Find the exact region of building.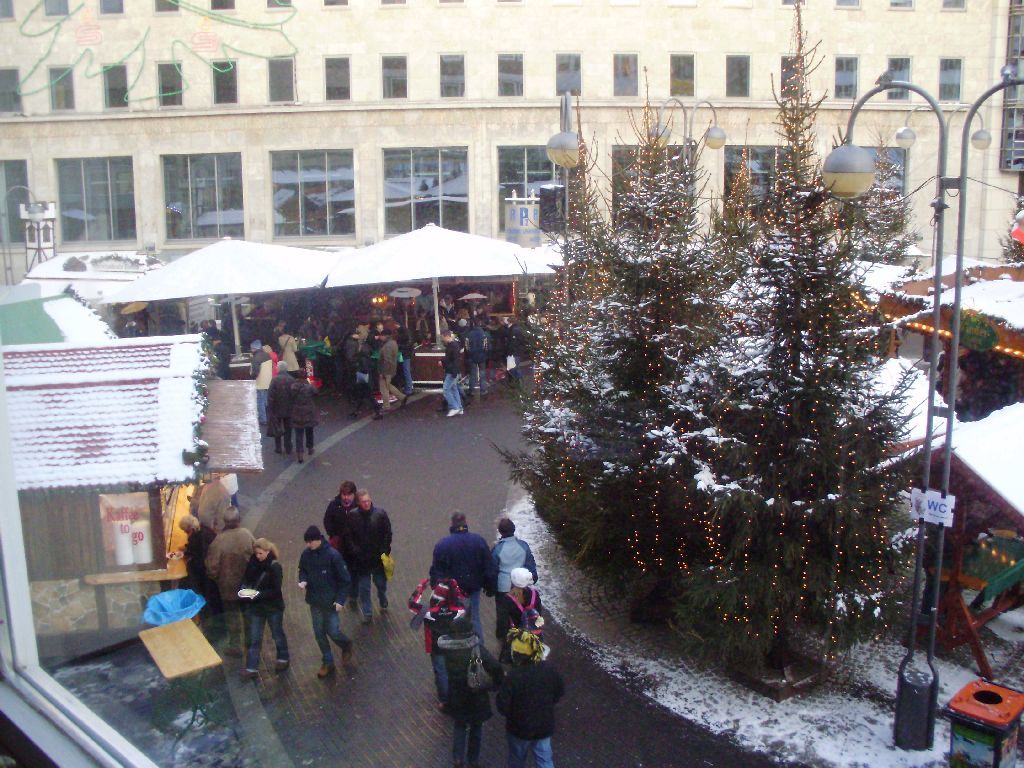
Exact region: left=0, top=0, right=1023, bottom=315.
